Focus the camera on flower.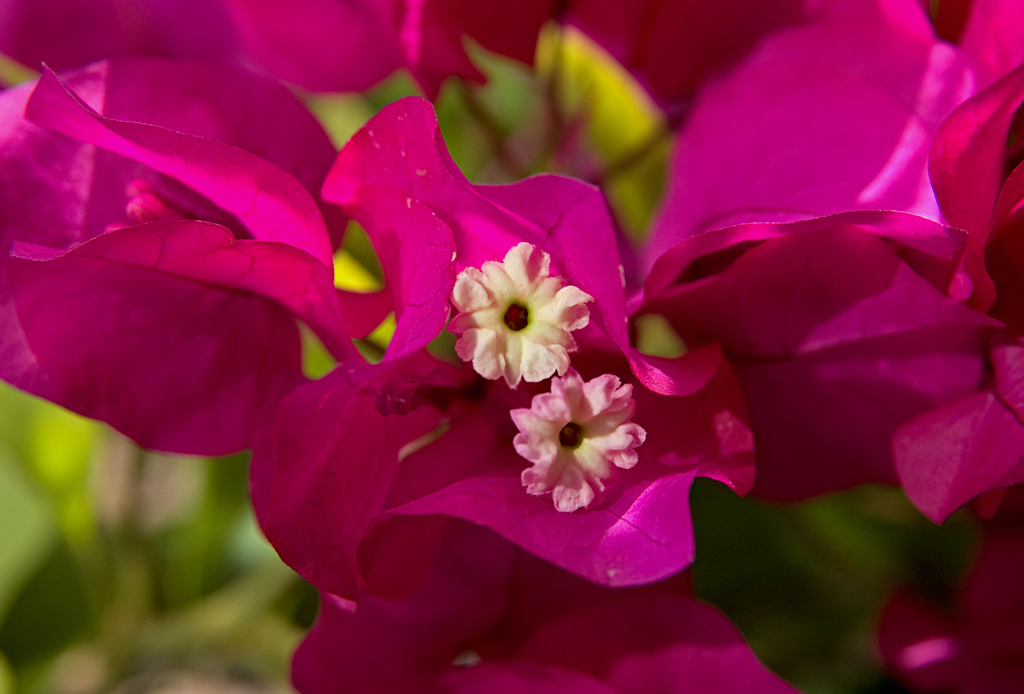
Focus region: [x1=447, y1=242, x2=596, y2=390].
